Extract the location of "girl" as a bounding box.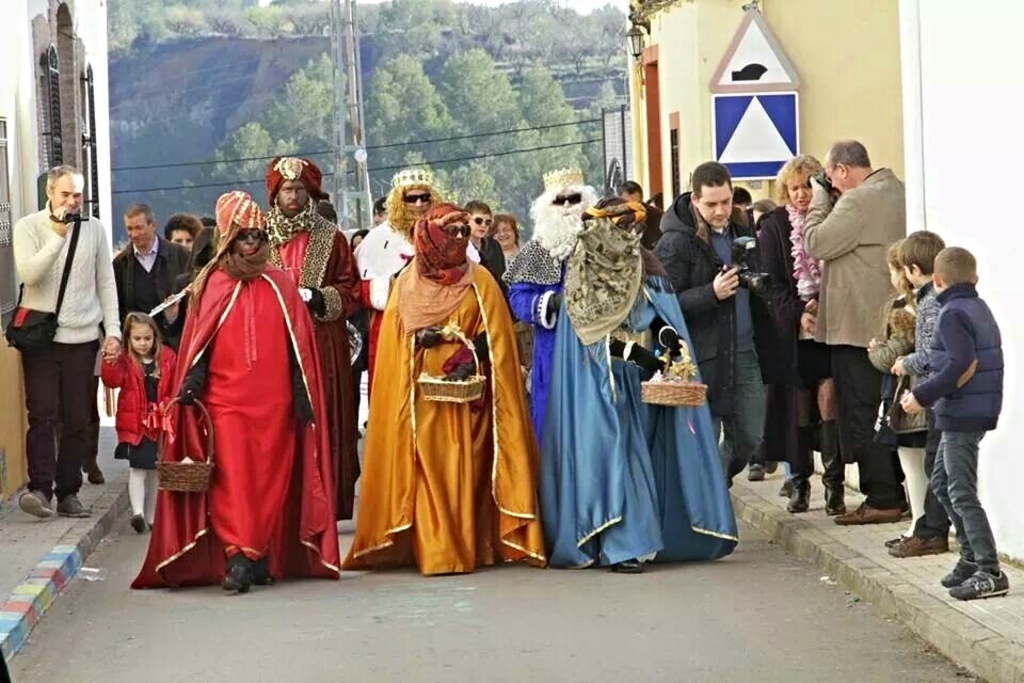
BBox(866, 239, 932, 549).
